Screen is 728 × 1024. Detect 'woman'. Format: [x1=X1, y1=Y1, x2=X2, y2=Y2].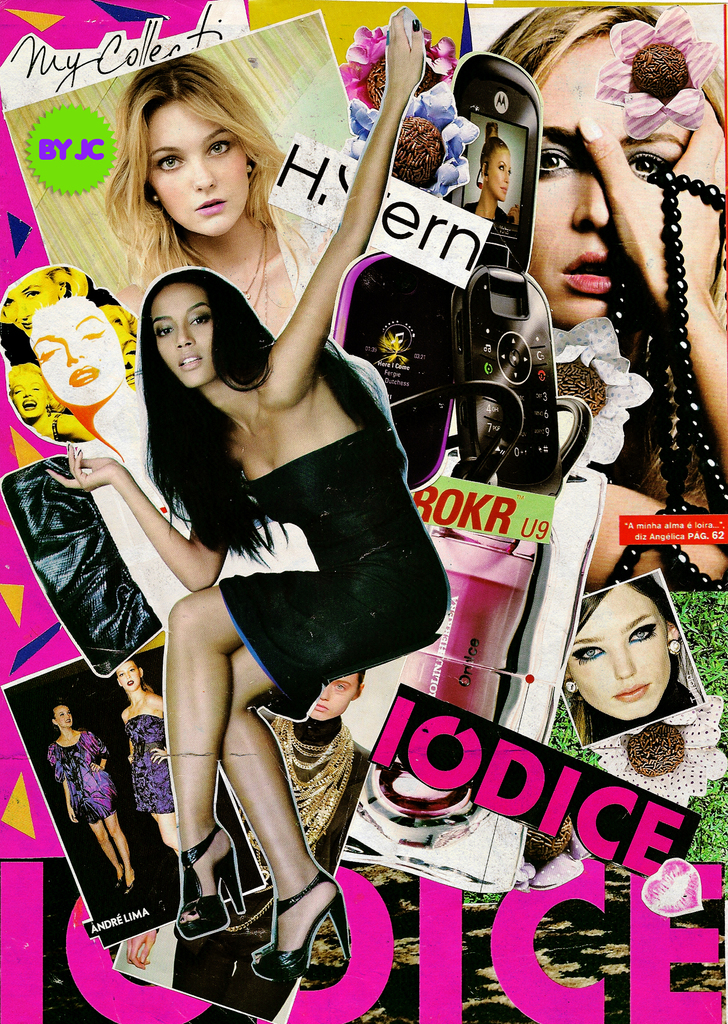
[x1=494, y1=0, x2=727, y2=589].
